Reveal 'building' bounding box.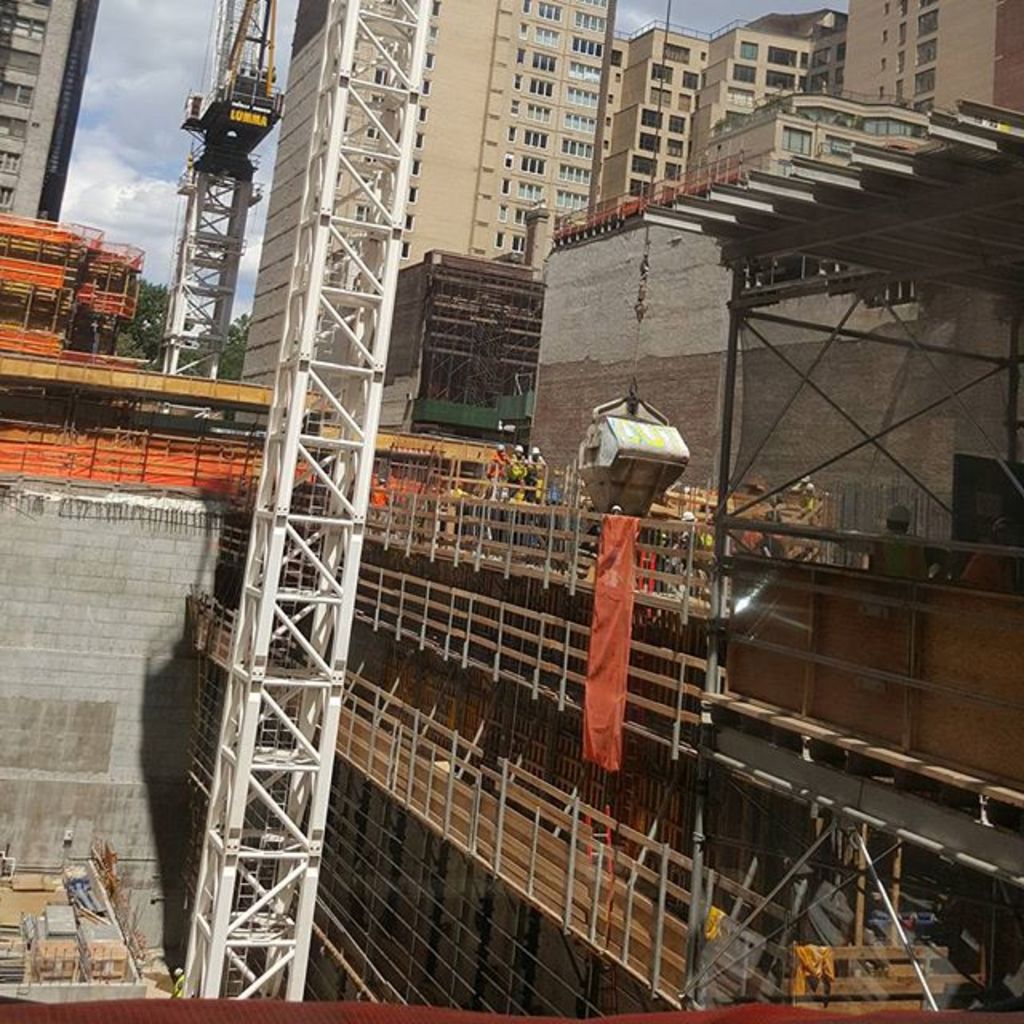
Revealed: x1=0, y1=0, x2=94, y2=240.
